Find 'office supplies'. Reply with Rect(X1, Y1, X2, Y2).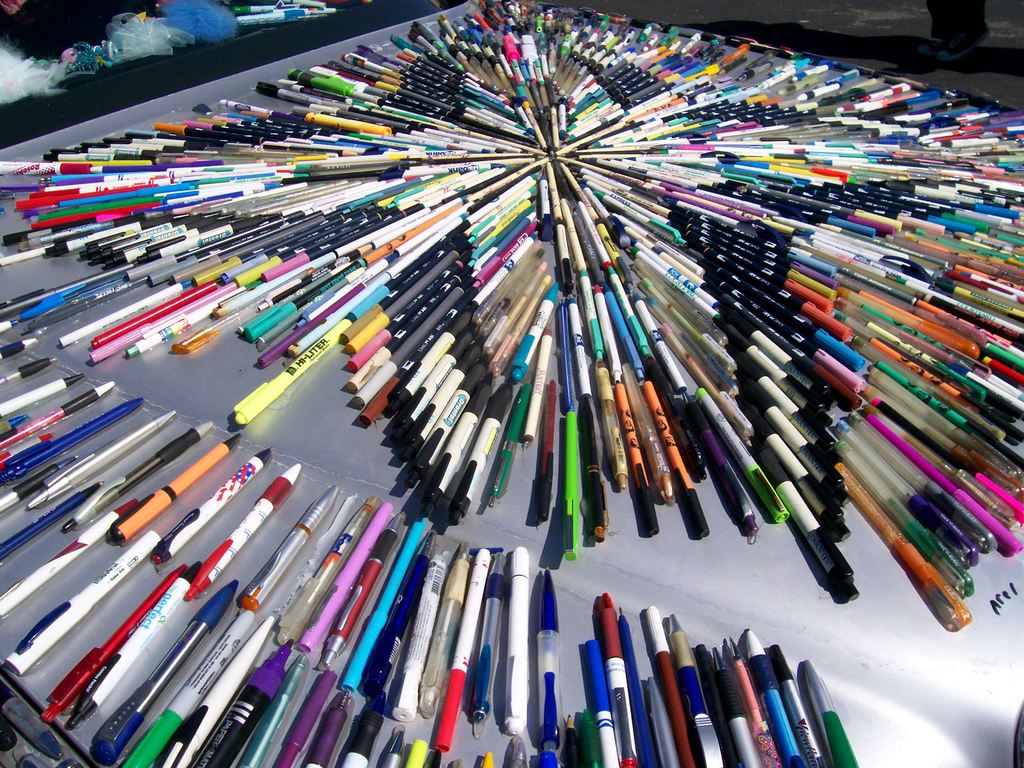
Rect(349, 711, 384, 767).
